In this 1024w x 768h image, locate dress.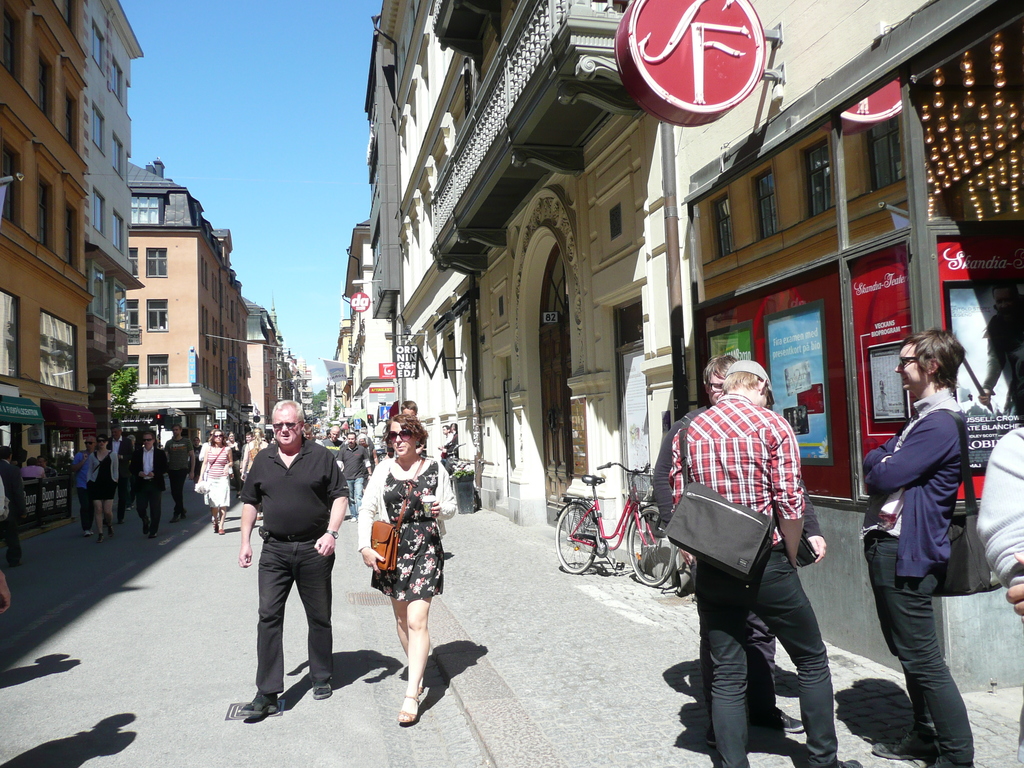
Bounding box: [368, 461, 447, 600].
